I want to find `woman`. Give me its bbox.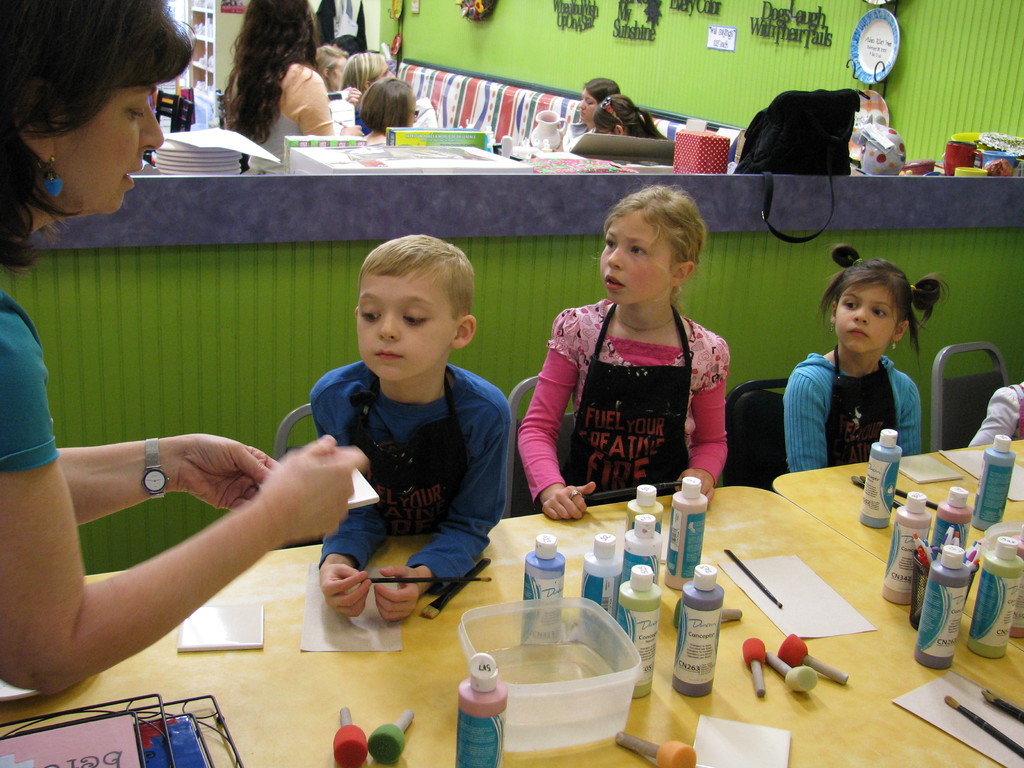
crop(221, 0, 358, 166).
